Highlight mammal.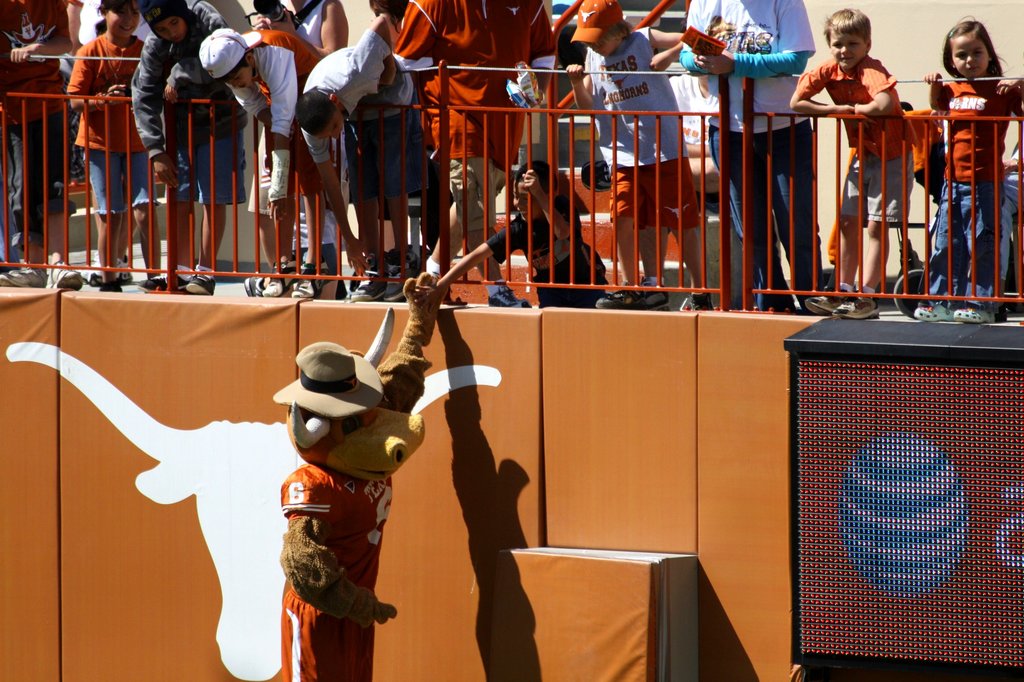
Highlighted region: [196,27,344,297].
